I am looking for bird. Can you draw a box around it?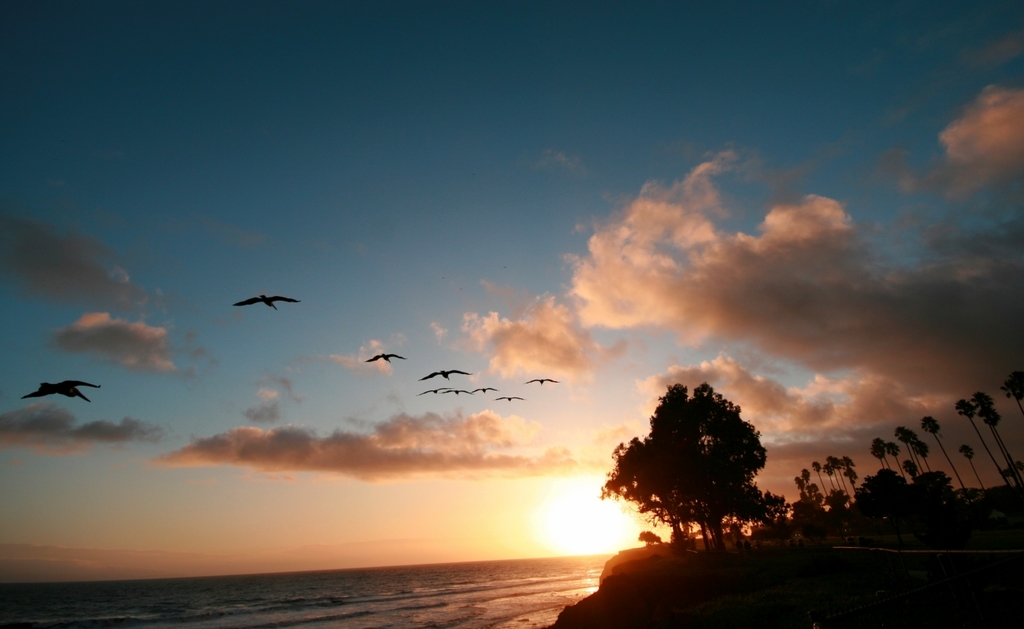
Sure, the bounding box is 221:290:302:328.
